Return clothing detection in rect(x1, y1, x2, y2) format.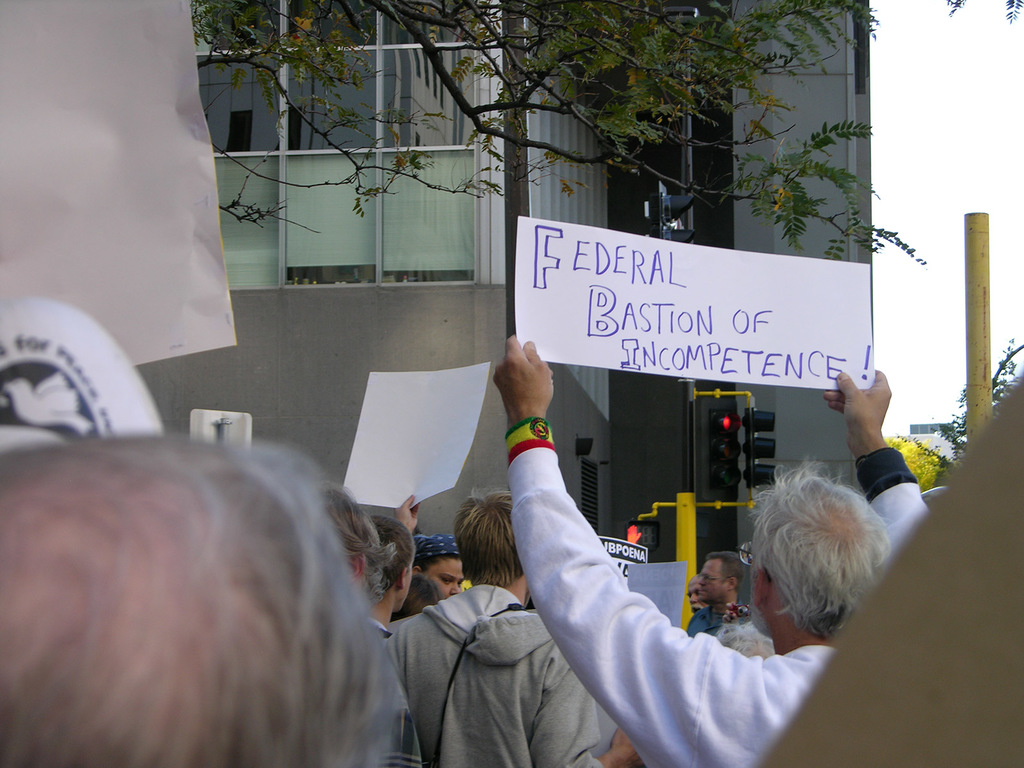
rect(505, 429, 932, 767).
